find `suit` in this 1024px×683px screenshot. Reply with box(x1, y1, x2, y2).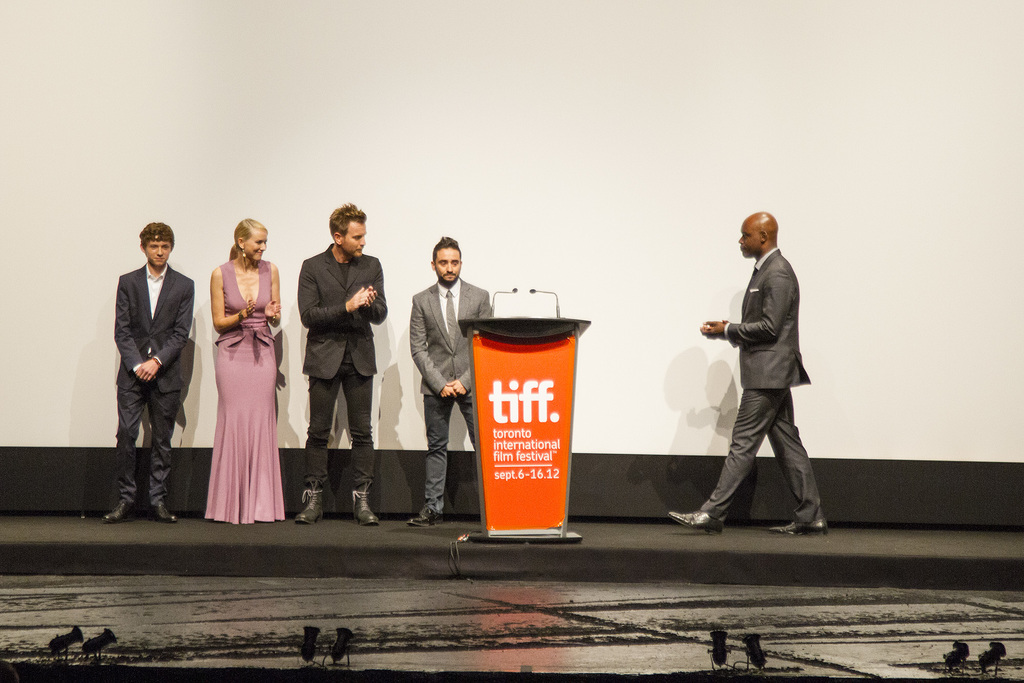
box(705, 254, 834, 547).
